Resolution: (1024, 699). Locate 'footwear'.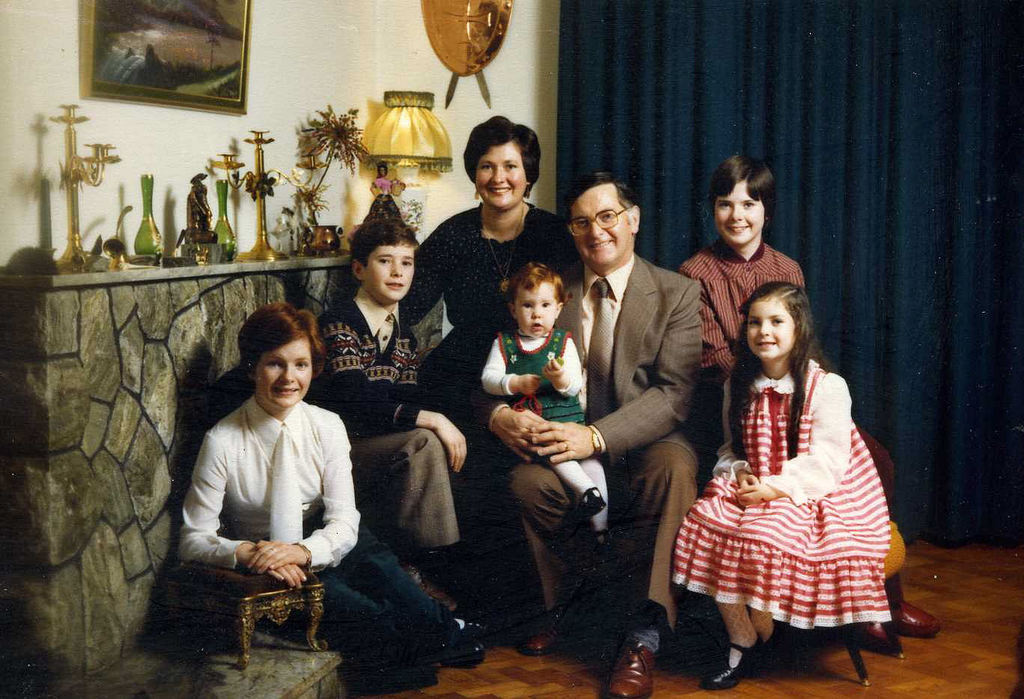
left=440, top=610, right=485, bottom=662.
